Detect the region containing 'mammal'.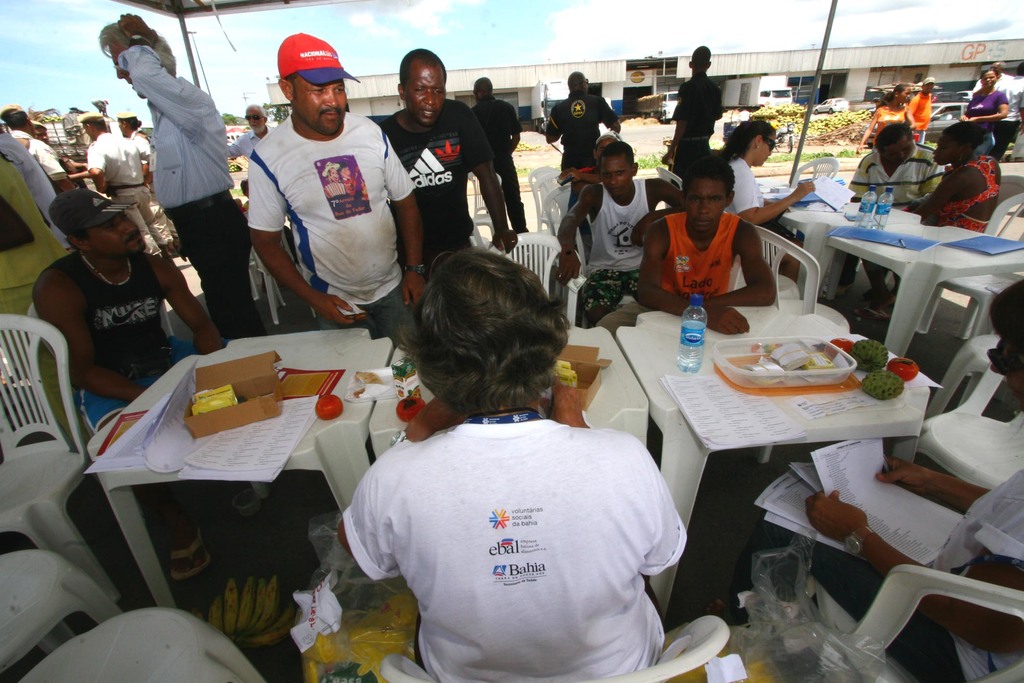
(x1=1005, y1=61, x2=1023, y2=161).
